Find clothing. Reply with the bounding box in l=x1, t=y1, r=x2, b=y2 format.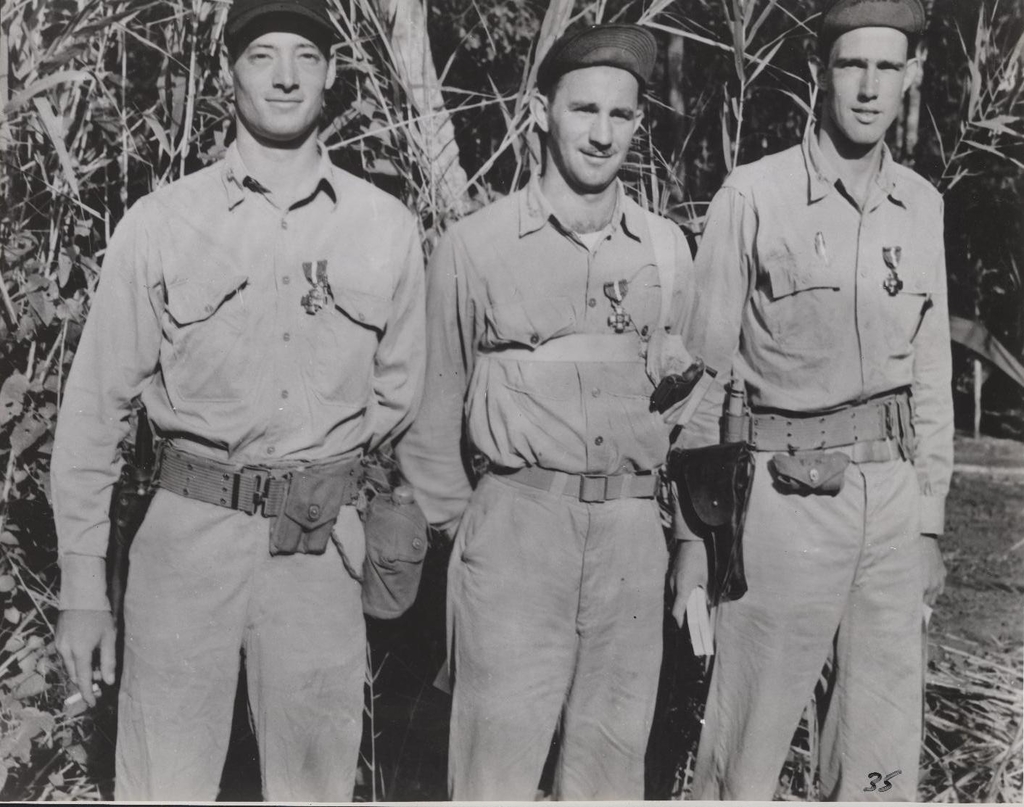
l=427, t=27, r=728, b=806.
